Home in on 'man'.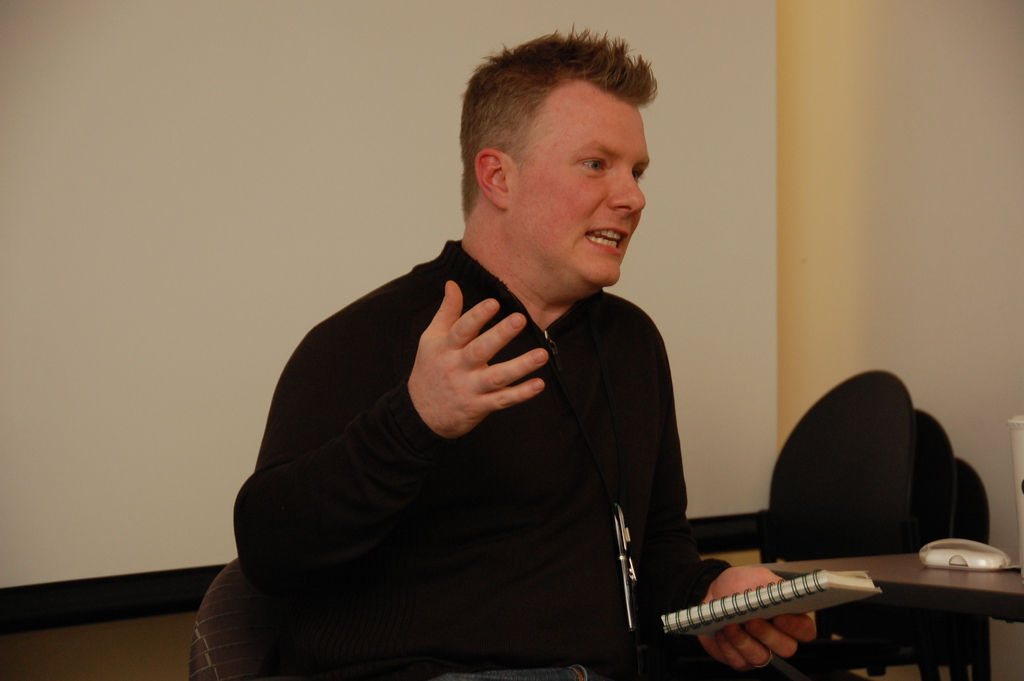
Homed in at 227, 79, 772, 669.
